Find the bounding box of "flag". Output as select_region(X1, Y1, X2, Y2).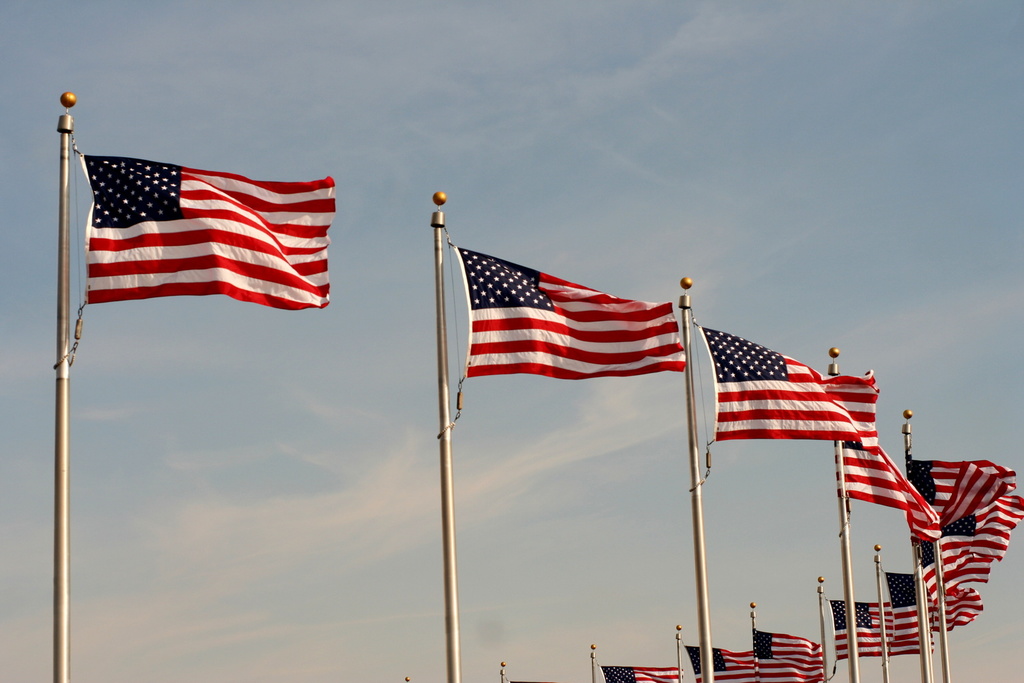
select_region(692, 322, 876, 460).
